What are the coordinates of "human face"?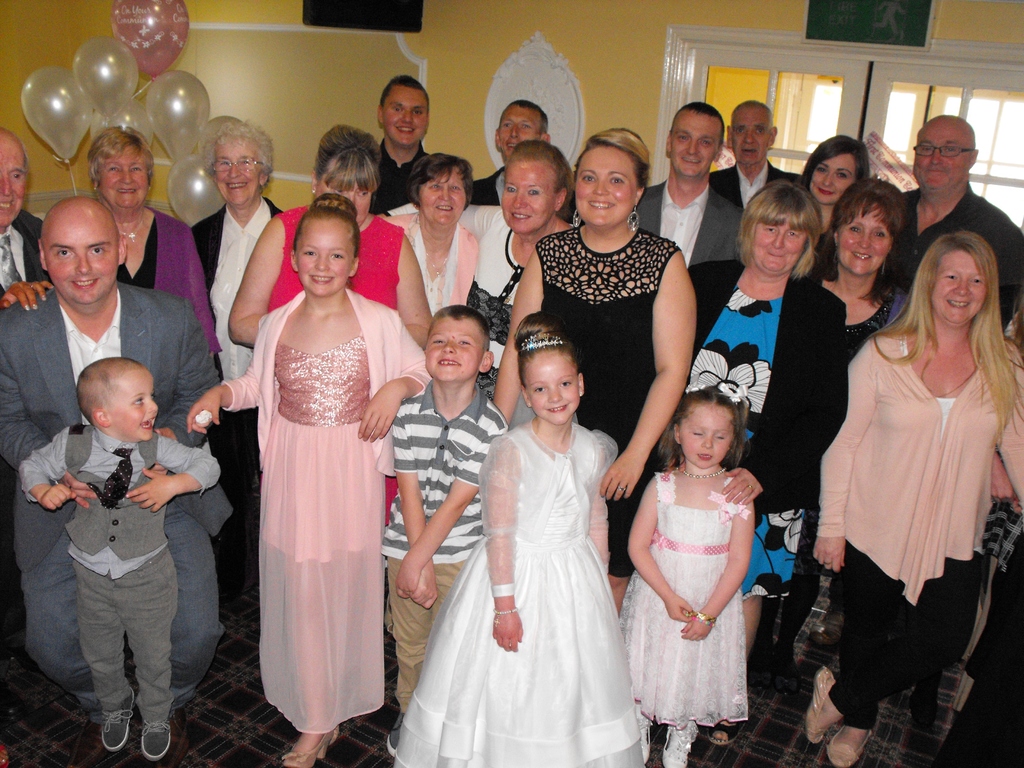
[928, 249, 984, 323].
